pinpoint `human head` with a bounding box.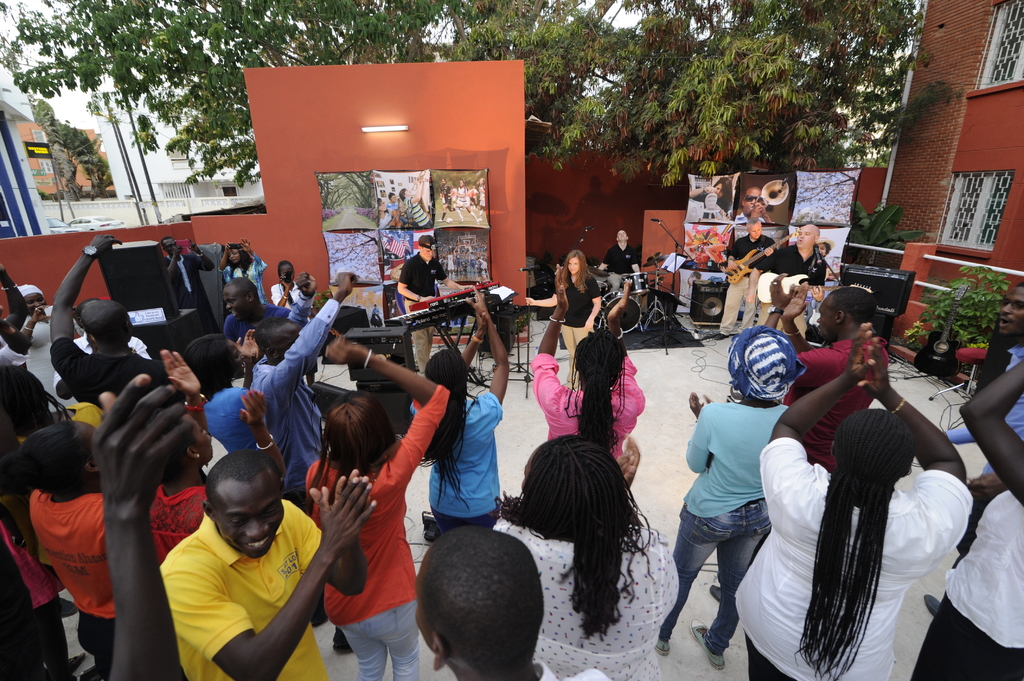
left=829, top=407, right=920, bottom=490.
